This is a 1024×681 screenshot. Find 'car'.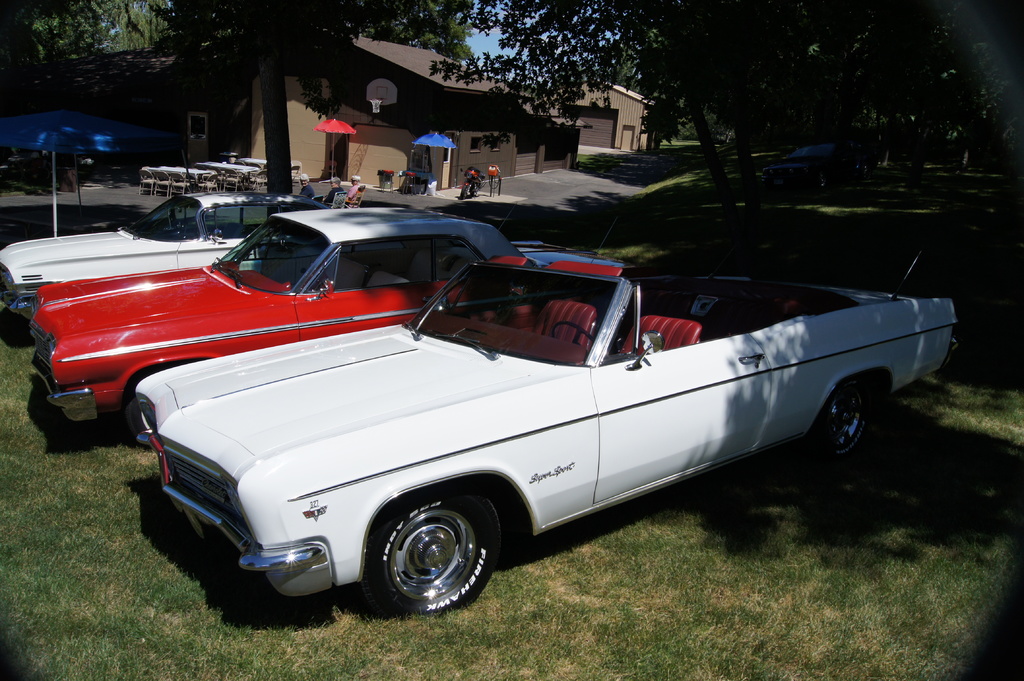
Bounding box: {"x1": 760, "y1": 141, "x2": 868, "y2": 193}.
